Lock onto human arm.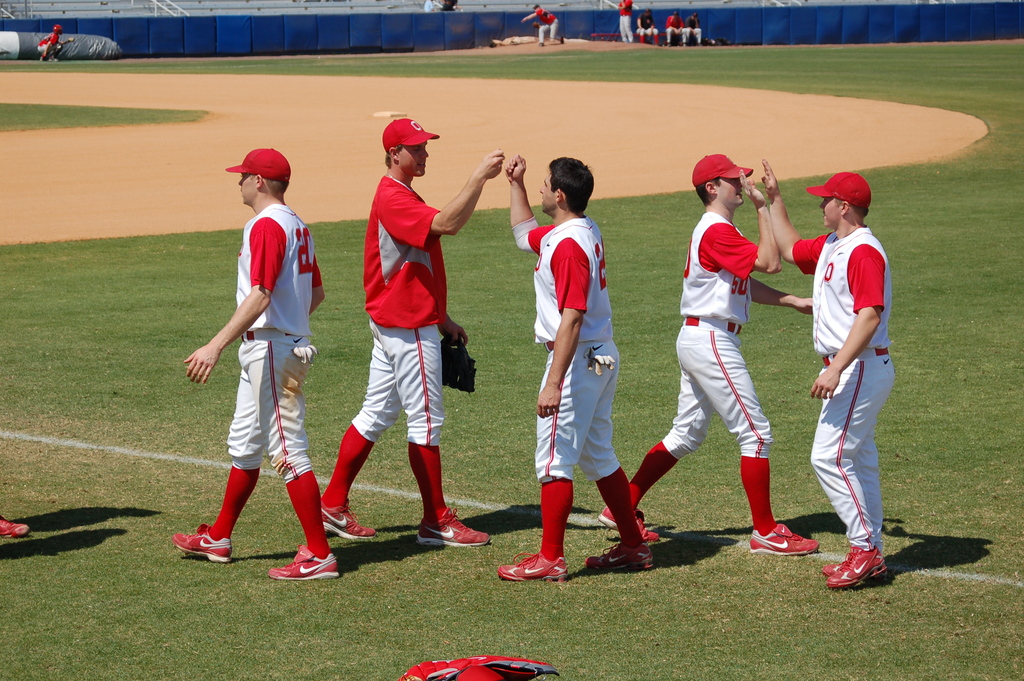
Locked: <box>746,277,815,315</box>.
